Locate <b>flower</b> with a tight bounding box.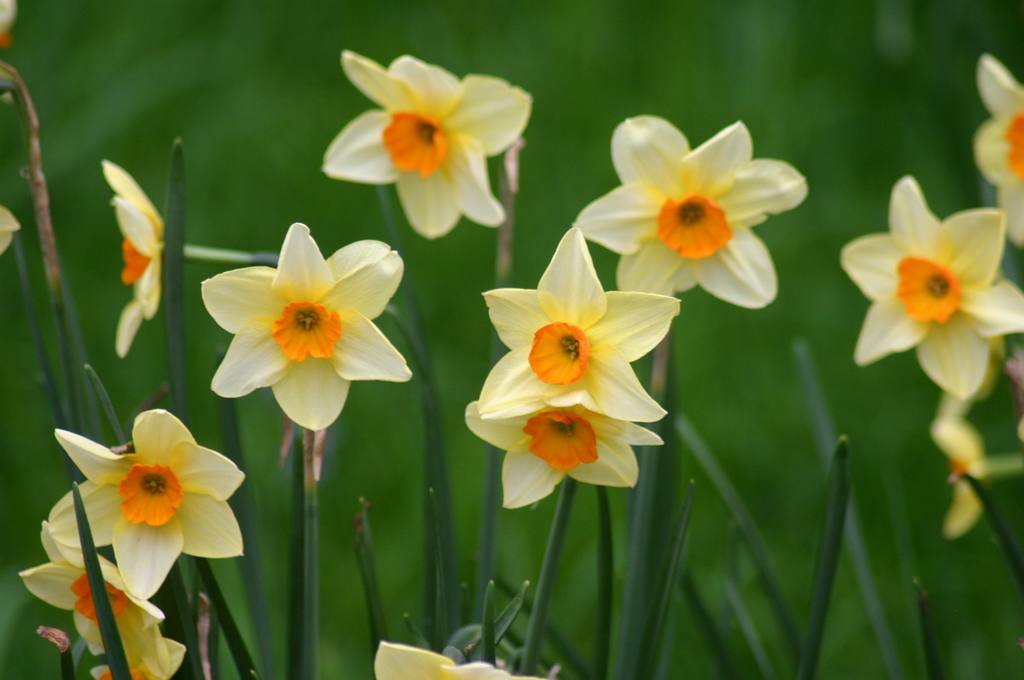
box=[66, 422, 231, 560].
